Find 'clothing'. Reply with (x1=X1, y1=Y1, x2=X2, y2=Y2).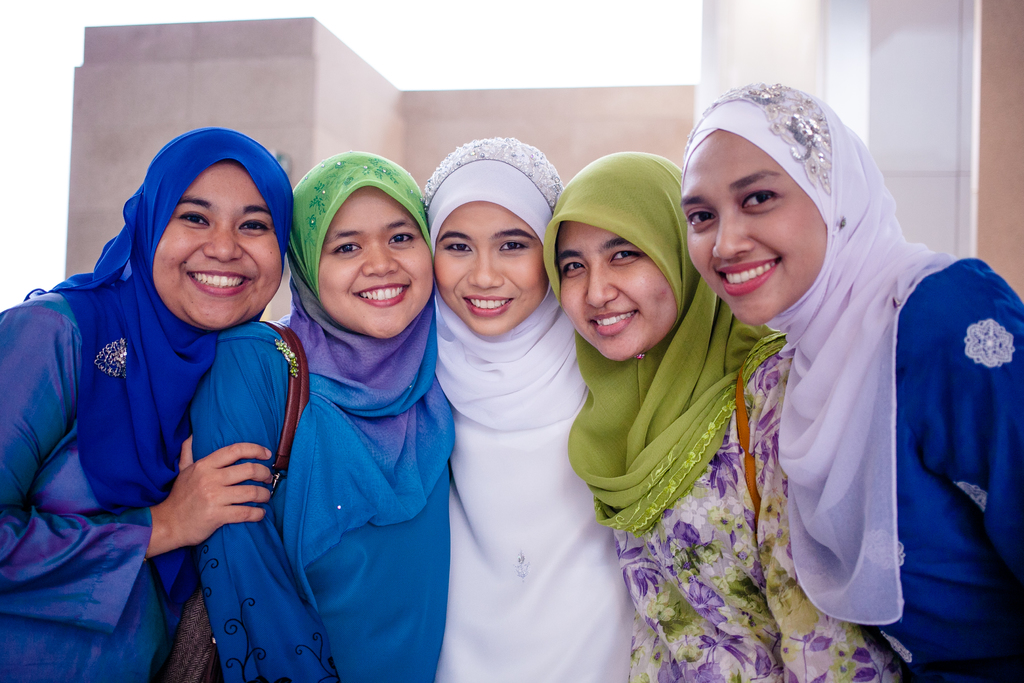
(x1=0, y1=119, x2=292, y2=682).
